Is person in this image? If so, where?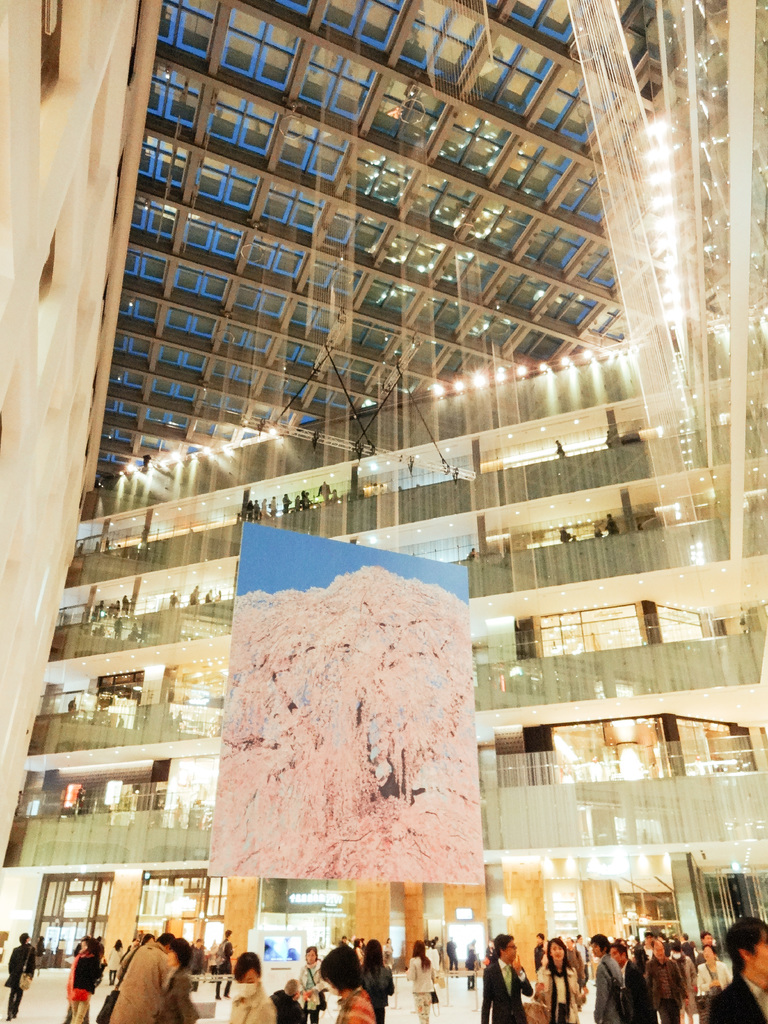
Yes, at Rect(319, 948, 374, 1018).
